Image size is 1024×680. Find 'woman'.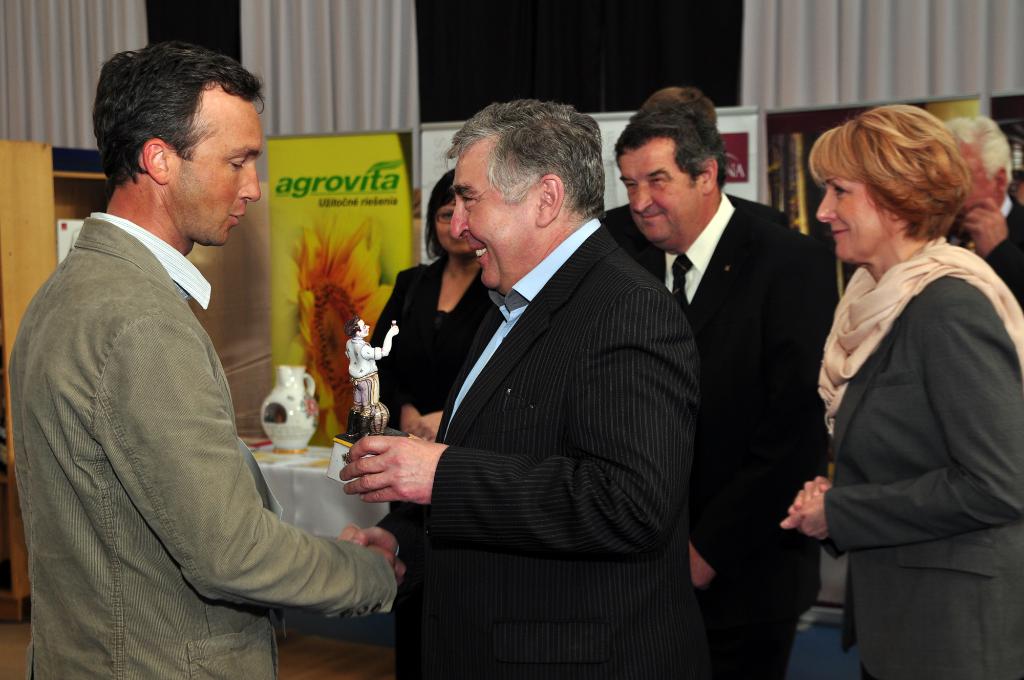
region(369, 164, 496, 566).
